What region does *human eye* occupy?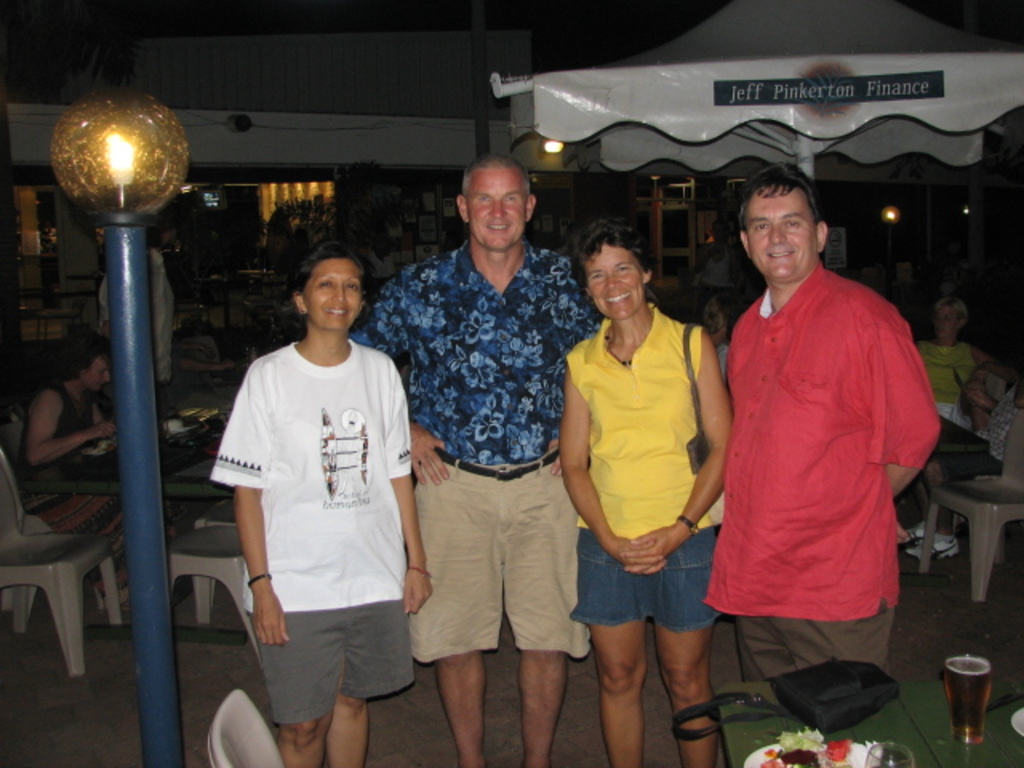
locate(781, 218, 803, 229).
